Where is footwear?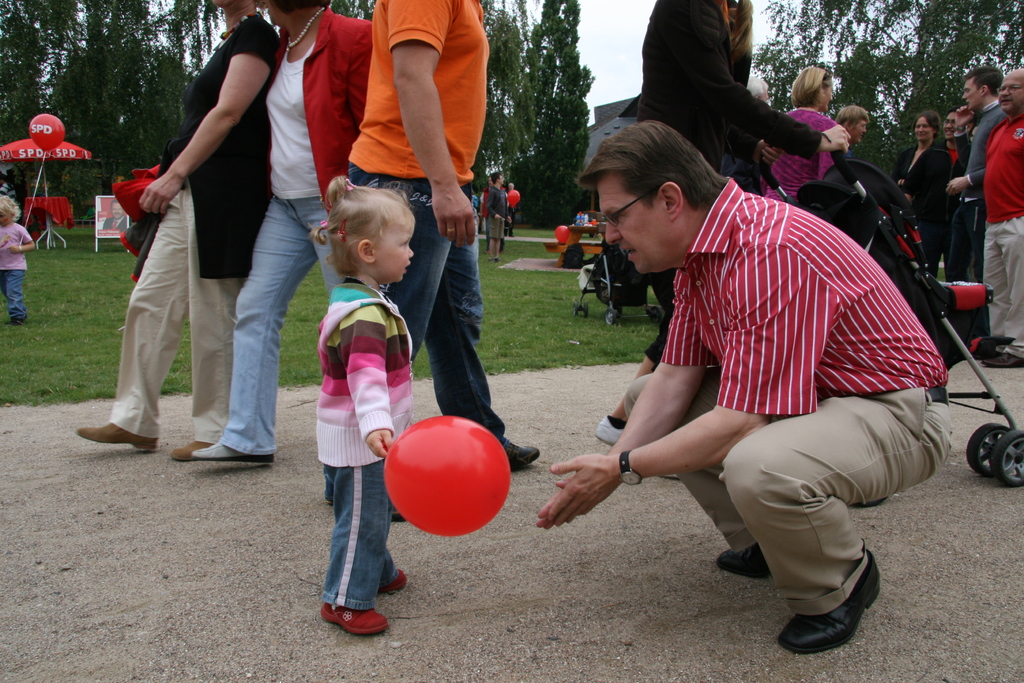
374 568 410 600.
